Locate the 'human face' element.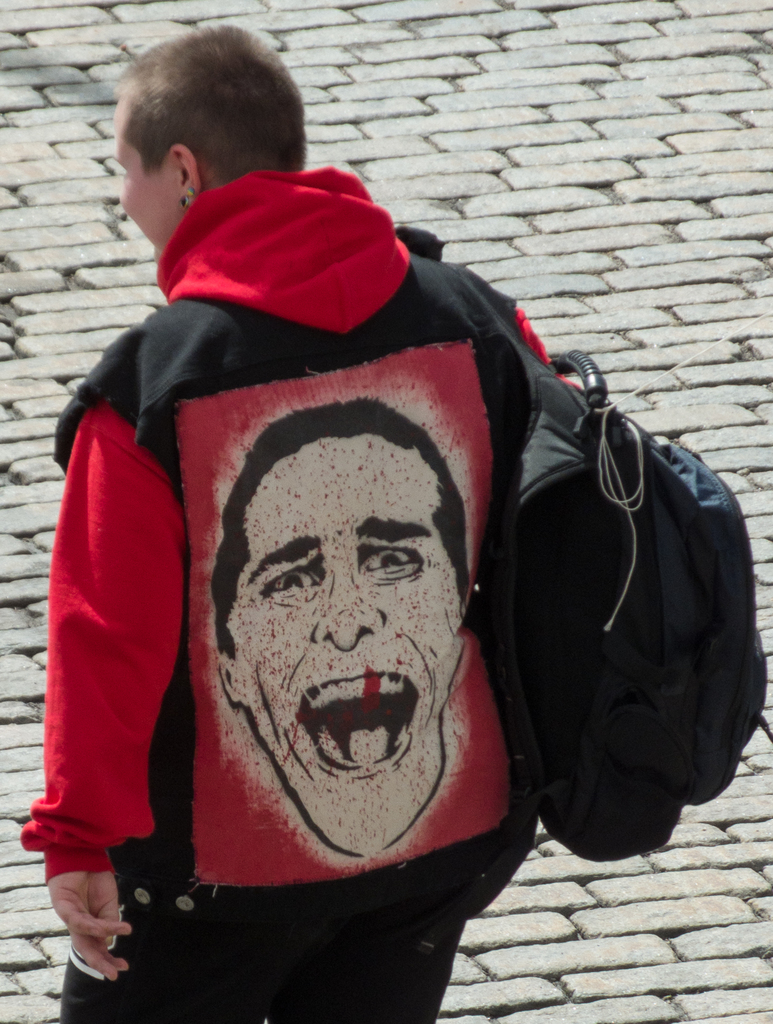
Element bbox: Rect(124, 102, 190, 245).
